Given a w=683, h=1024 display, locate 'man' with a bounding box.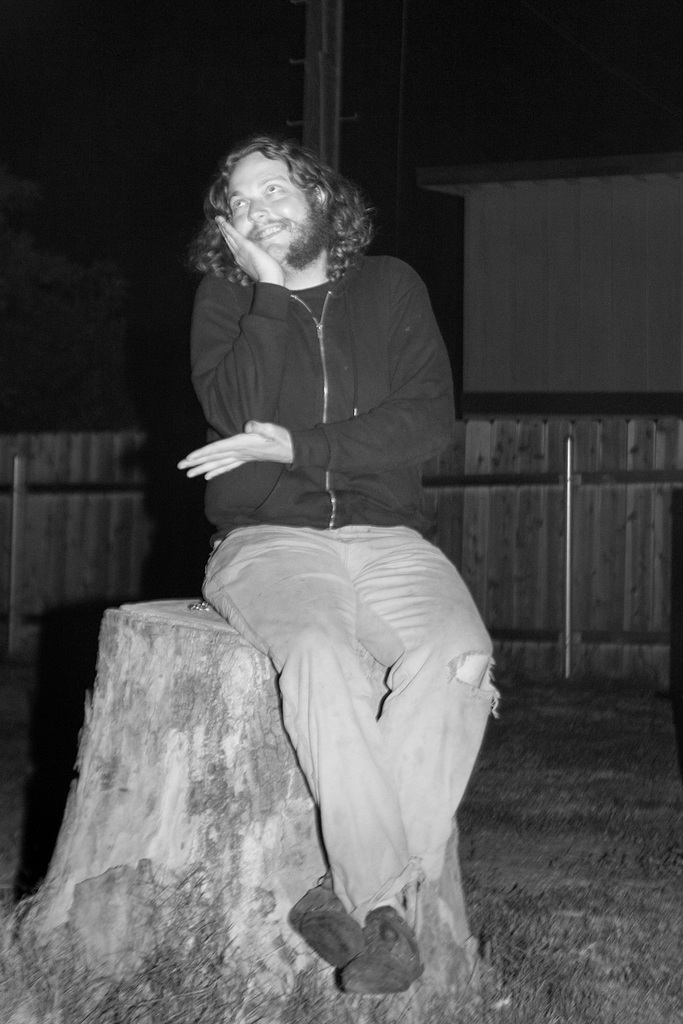
Located: 144 92 491 1023.
